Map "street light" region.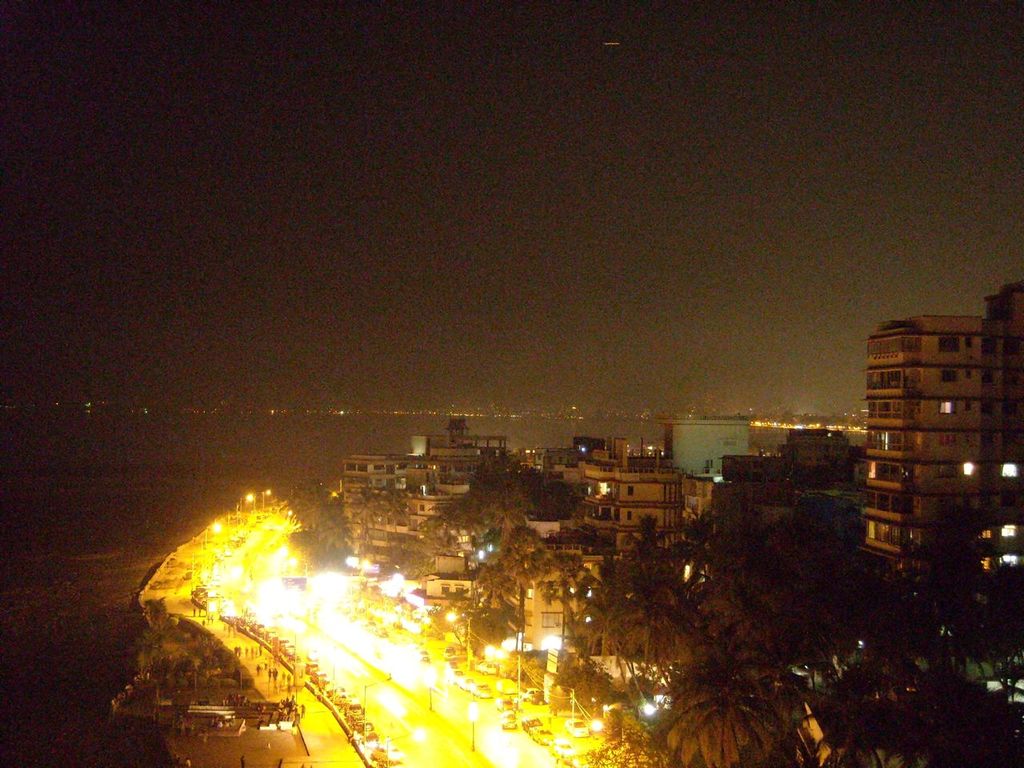
Mapped to (x1=384, y1=730, x2=424, y2=767).
